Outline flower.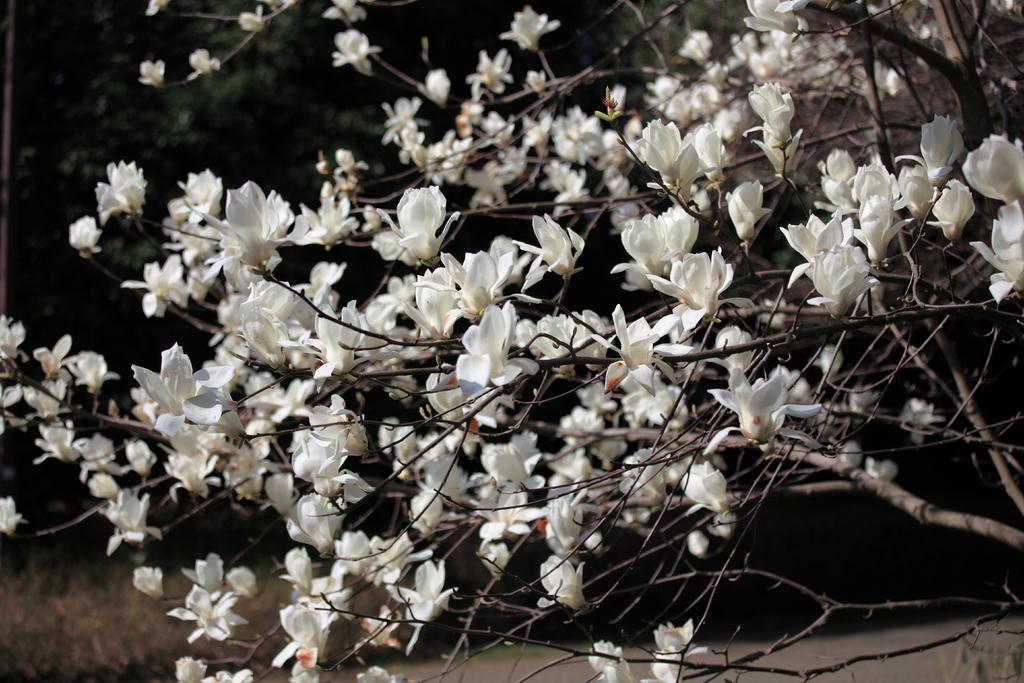
Outline: {"left": 119, "top": 253, "right": 193, "bottom": 314}.
